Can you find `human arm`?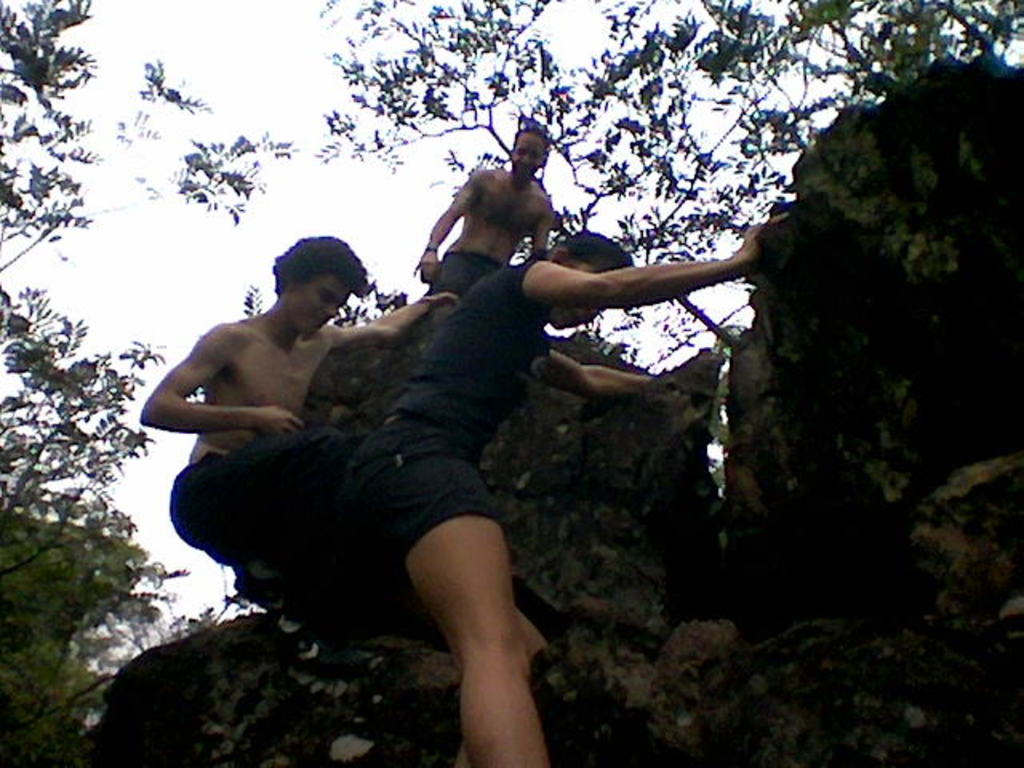
Yes, bounding box: Rect(526, 344, 653, 400).
